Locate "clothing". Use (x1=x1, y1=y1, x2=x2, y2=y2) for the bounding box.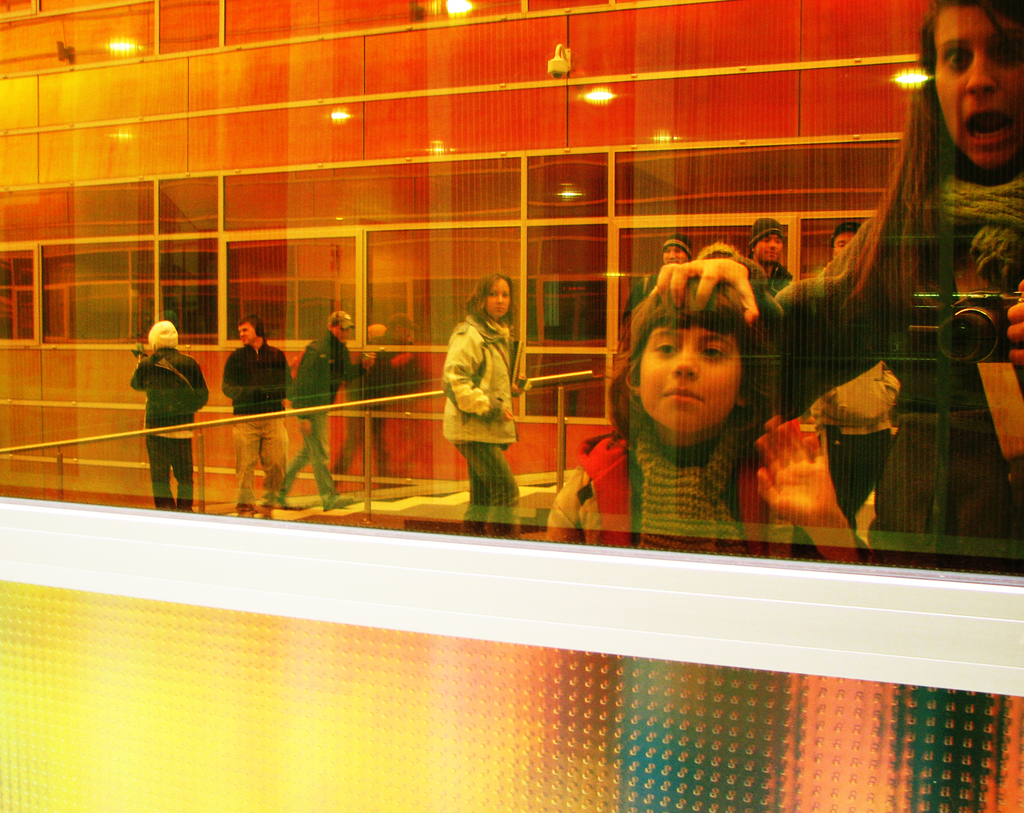
(x1=130, y1=346, x2=208, y2=440).
